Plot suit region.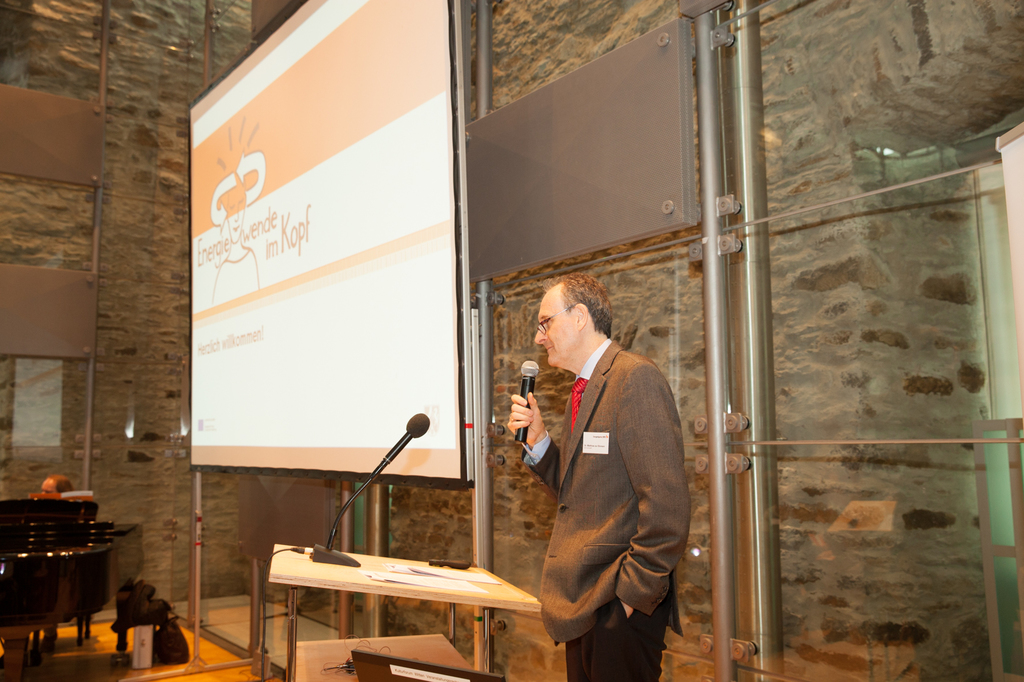
Plotted at Rect(513, 258, 700, 669).
